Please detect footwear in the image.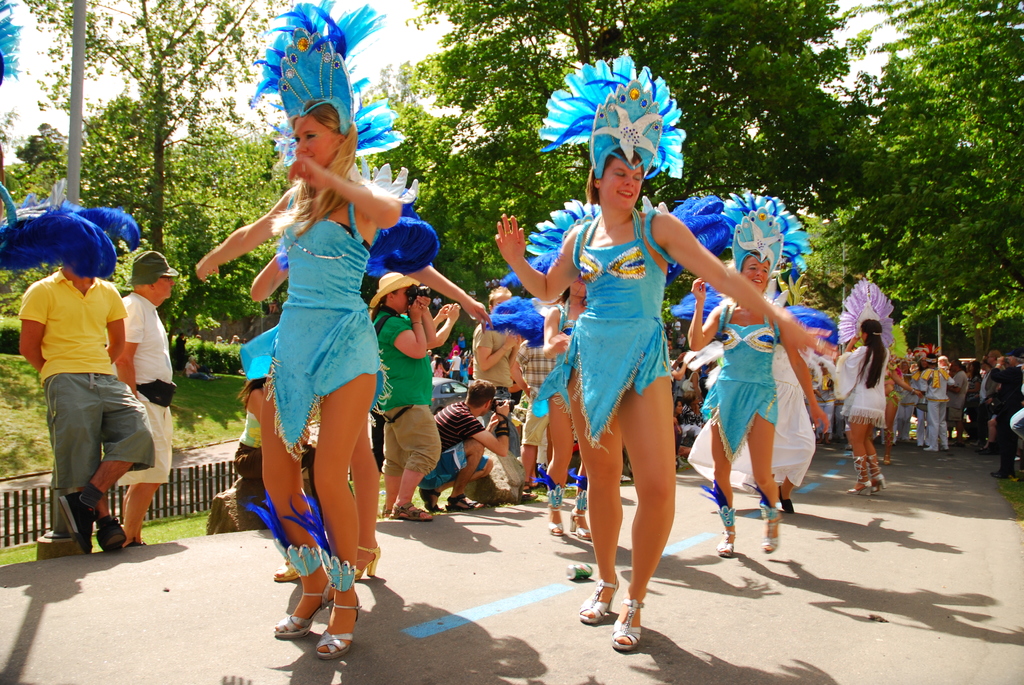
871,457,886,492.
